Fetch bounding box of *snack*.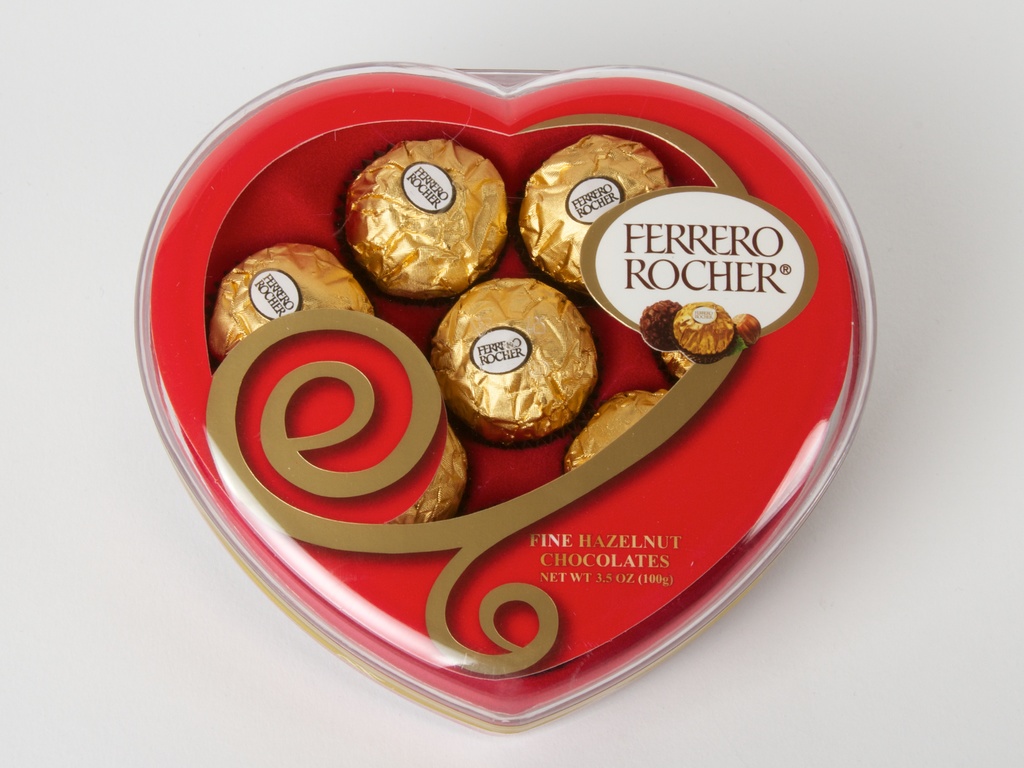
Bbox: (676, 303, 735, 360).
